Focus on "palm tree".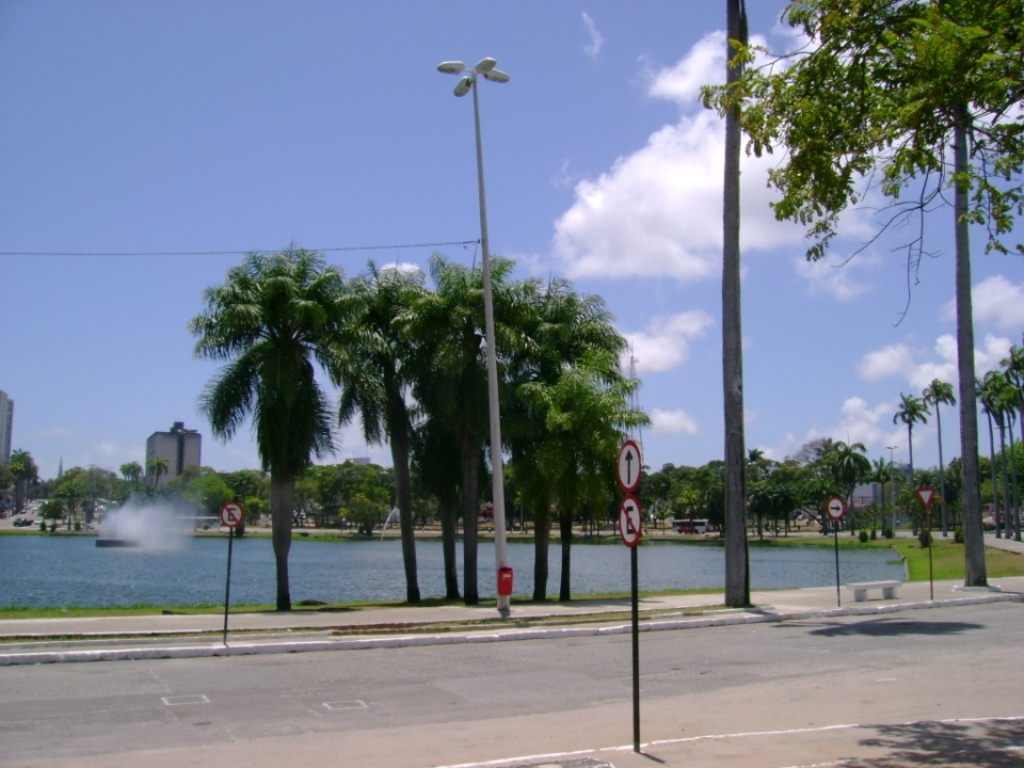
Focused at bbox(896, 389, 926, 515).
